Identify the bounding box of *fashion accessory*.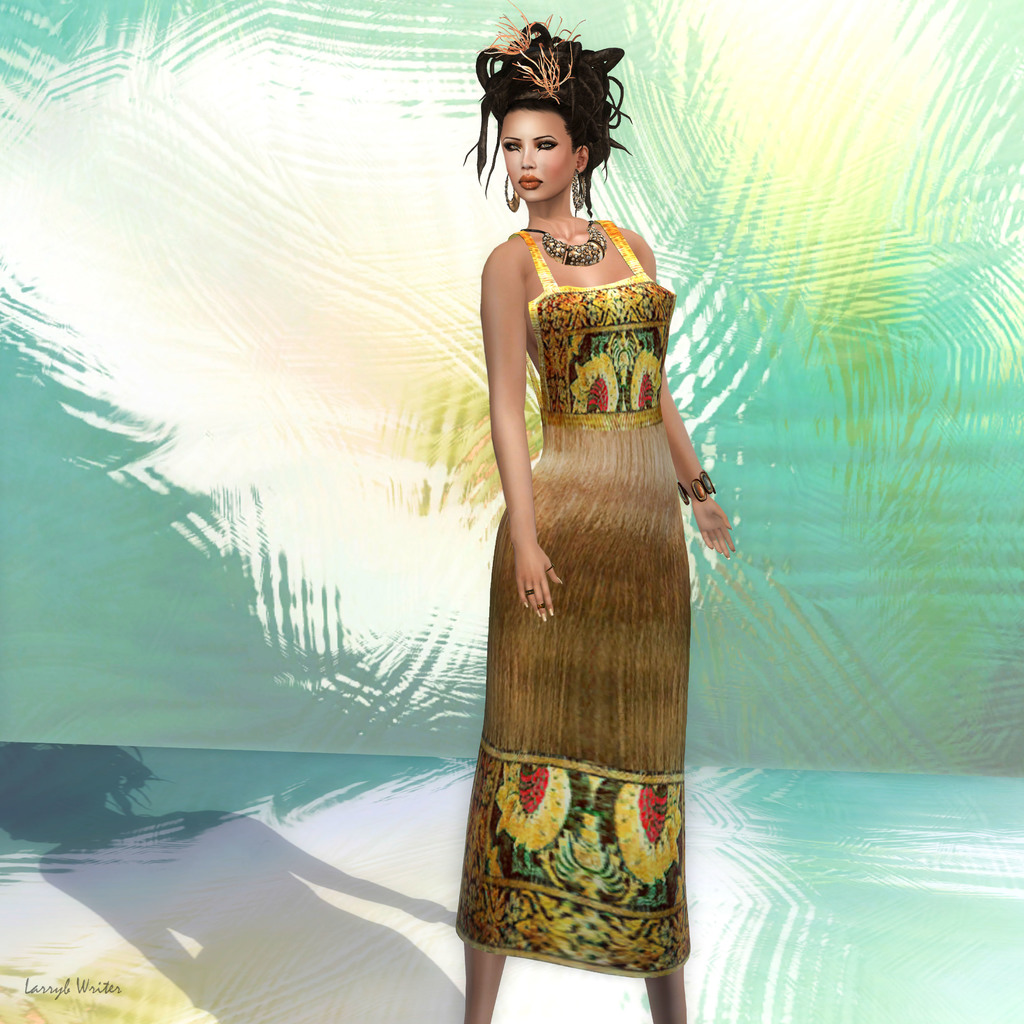
region(529, 587, 536, 596).
